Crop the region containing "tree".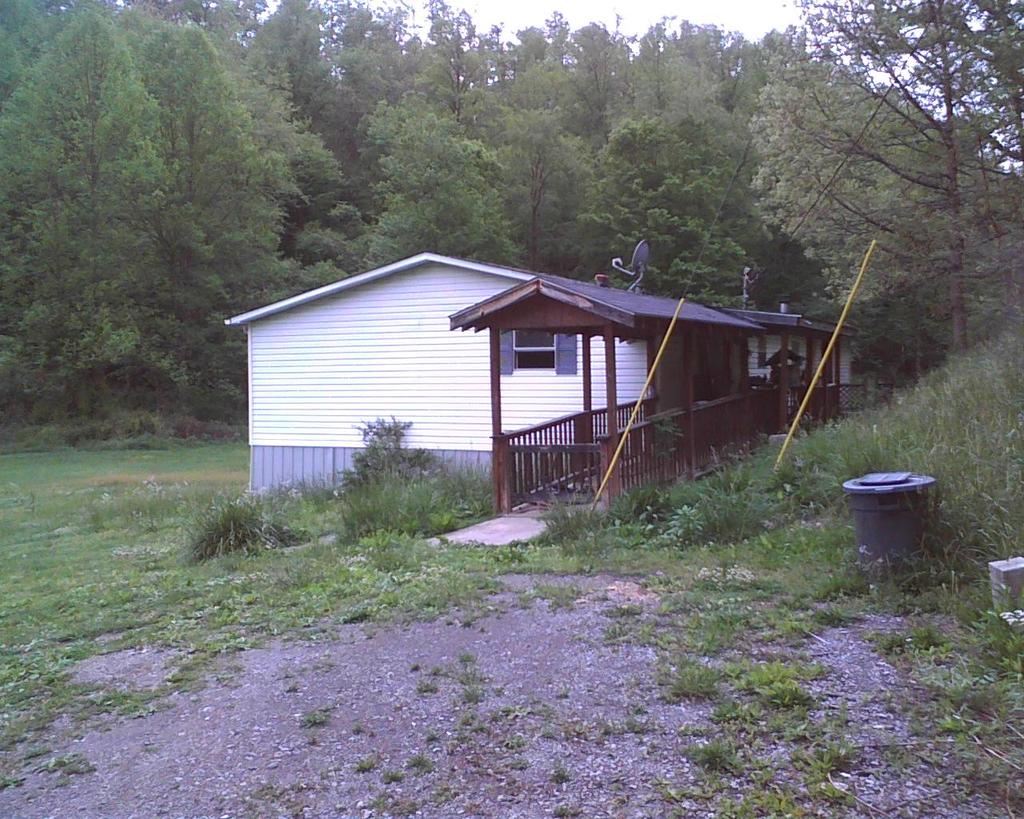
Crop region: Rect(321, 0, 444, 140).
